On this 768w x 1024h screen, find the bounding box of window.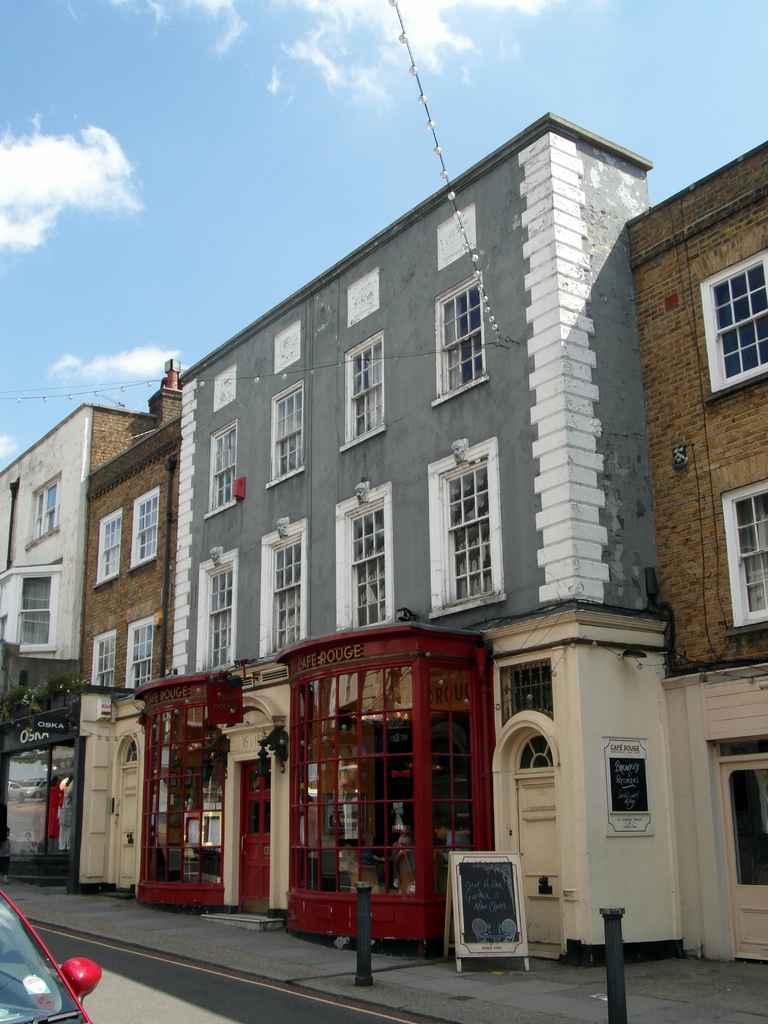
Bounding box: 191/557/234/673.
